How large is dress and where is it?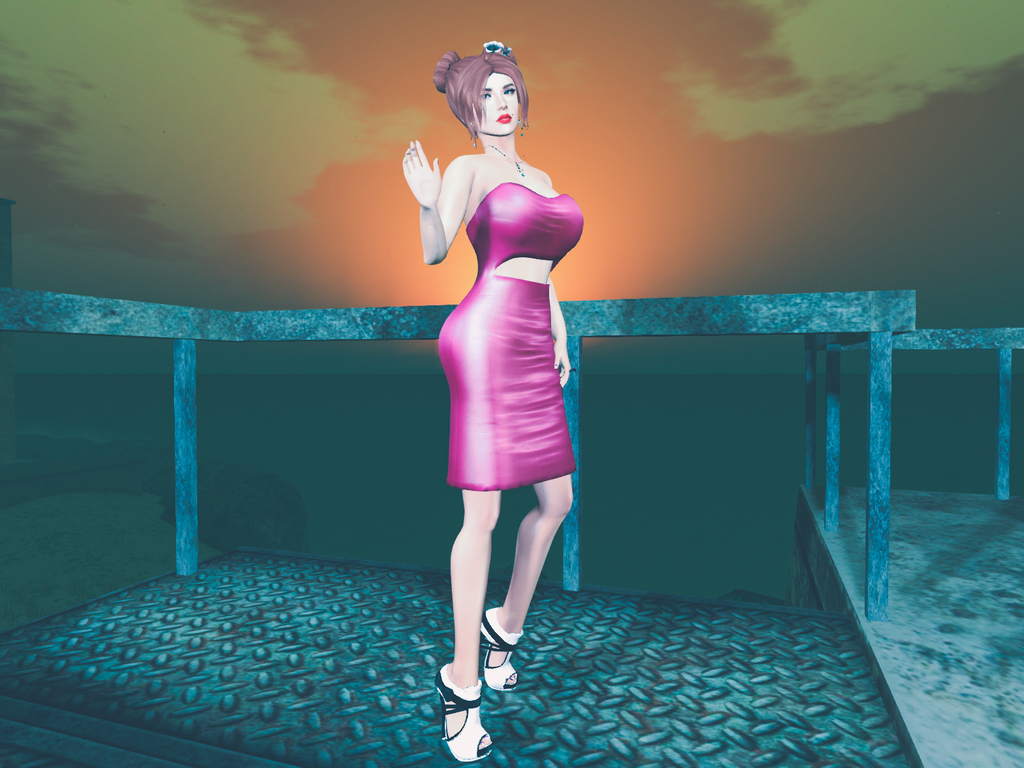
Bounding box: x1=426 y1=196 x2=566 y2=480.
